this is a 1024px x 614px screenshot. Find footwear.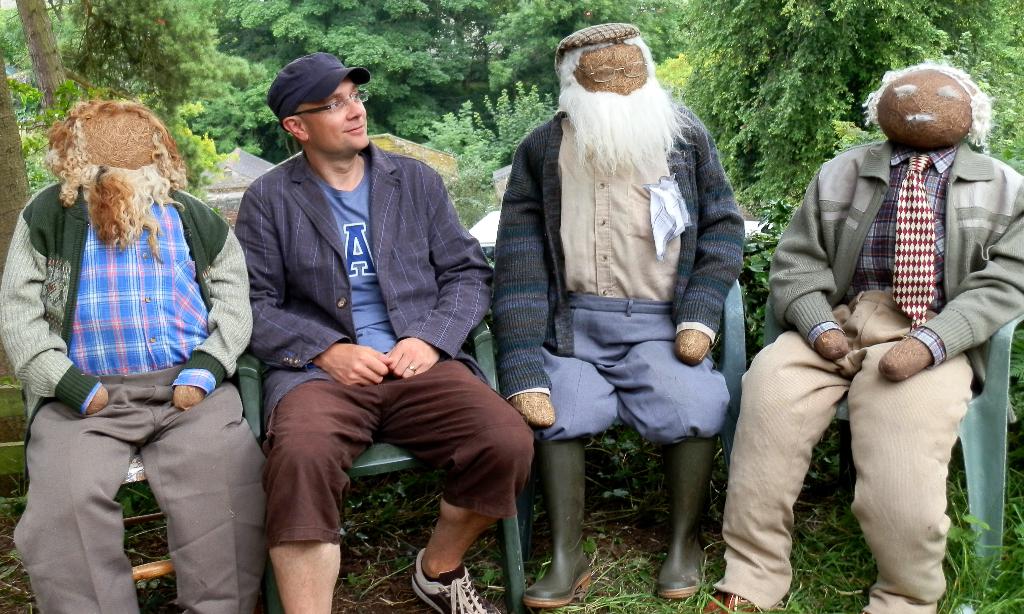
Bounding box: 411, 551, 488, 613.
